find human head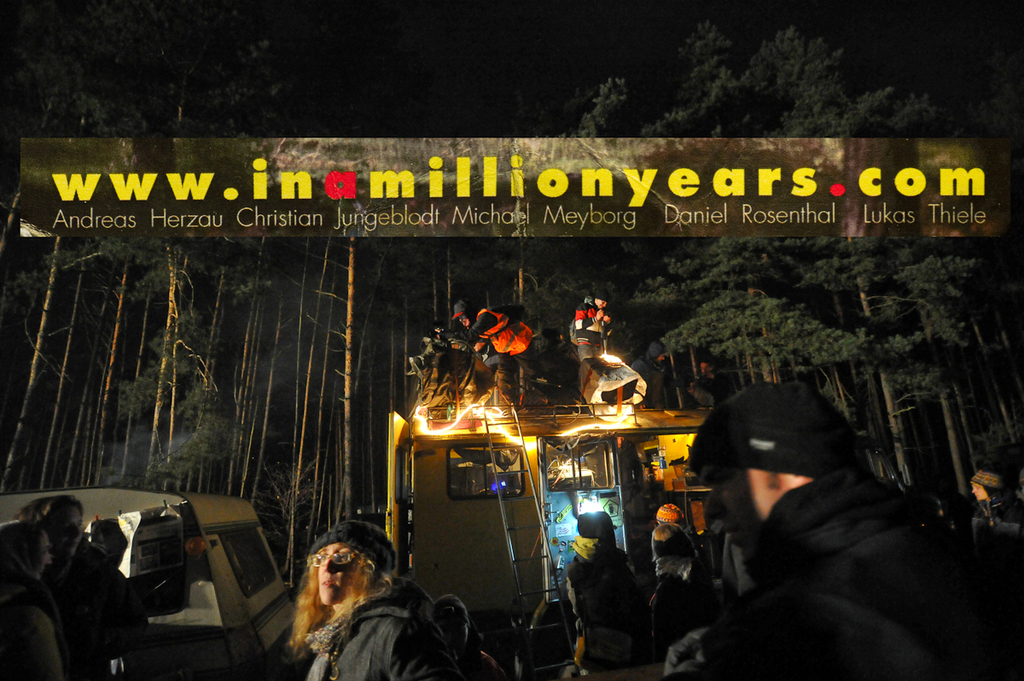
(x1=591, y1=286, x2=614, y2=310)
